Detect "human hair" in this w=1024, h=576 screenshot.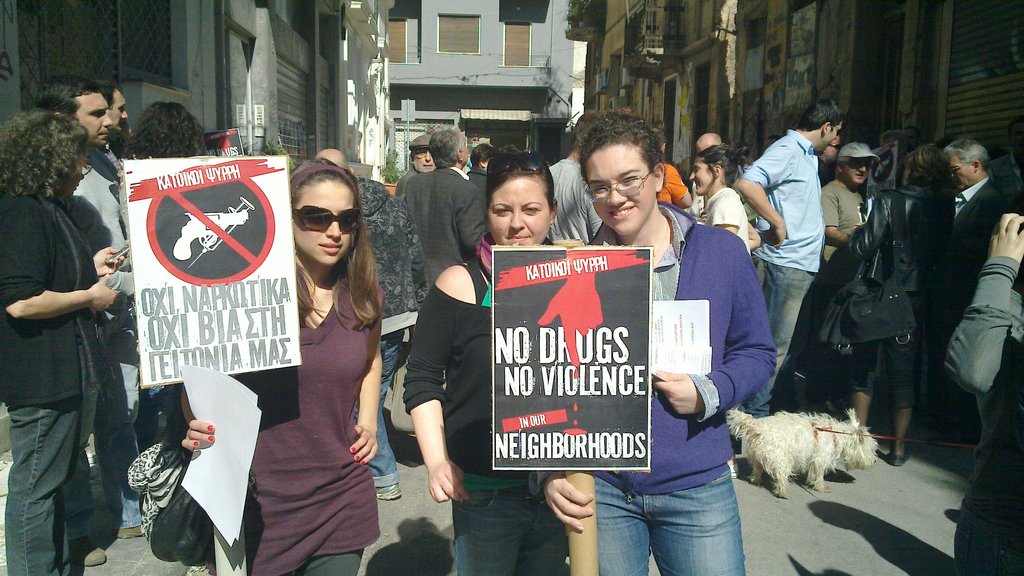
Detection: [x1=469, y1=142, x2=489, y2=165].
